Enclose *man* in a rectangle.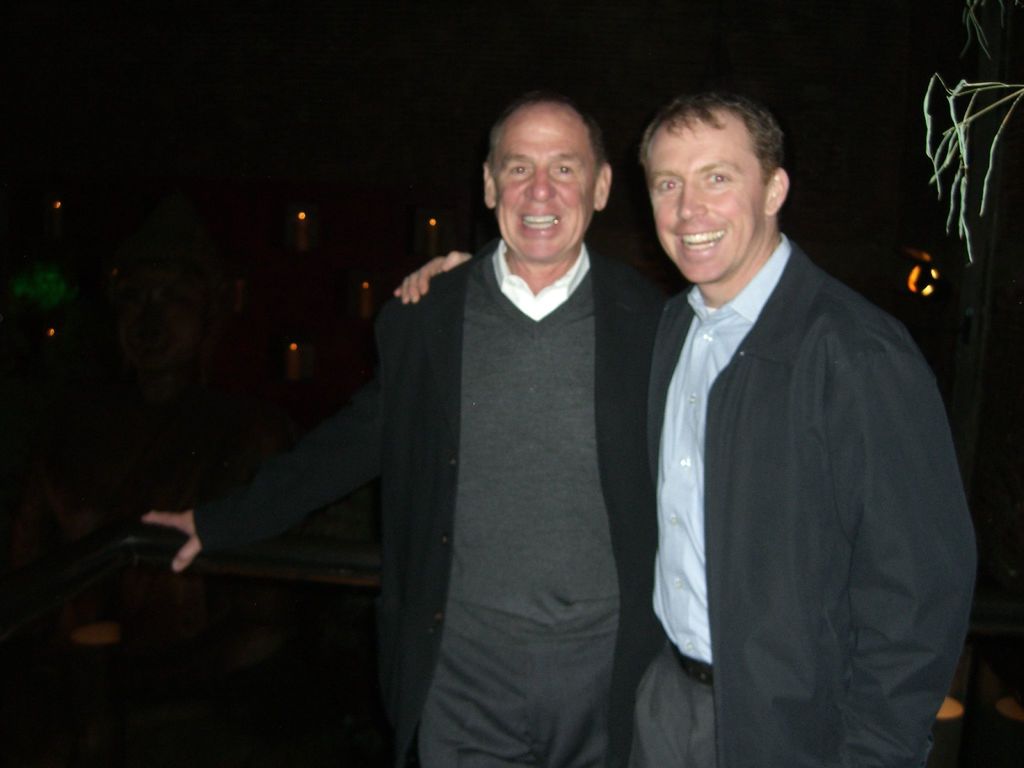
BBox(614, 97, 972, 753).
